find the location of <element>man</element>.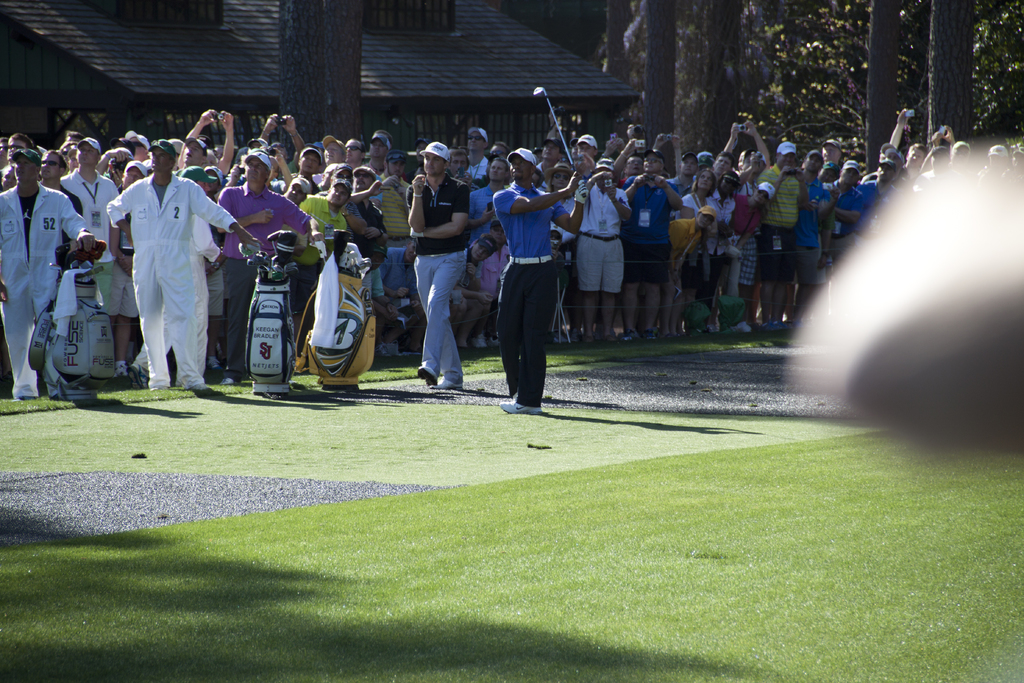
Location: <bbox>405, 140, 467, 389</bbox>.
